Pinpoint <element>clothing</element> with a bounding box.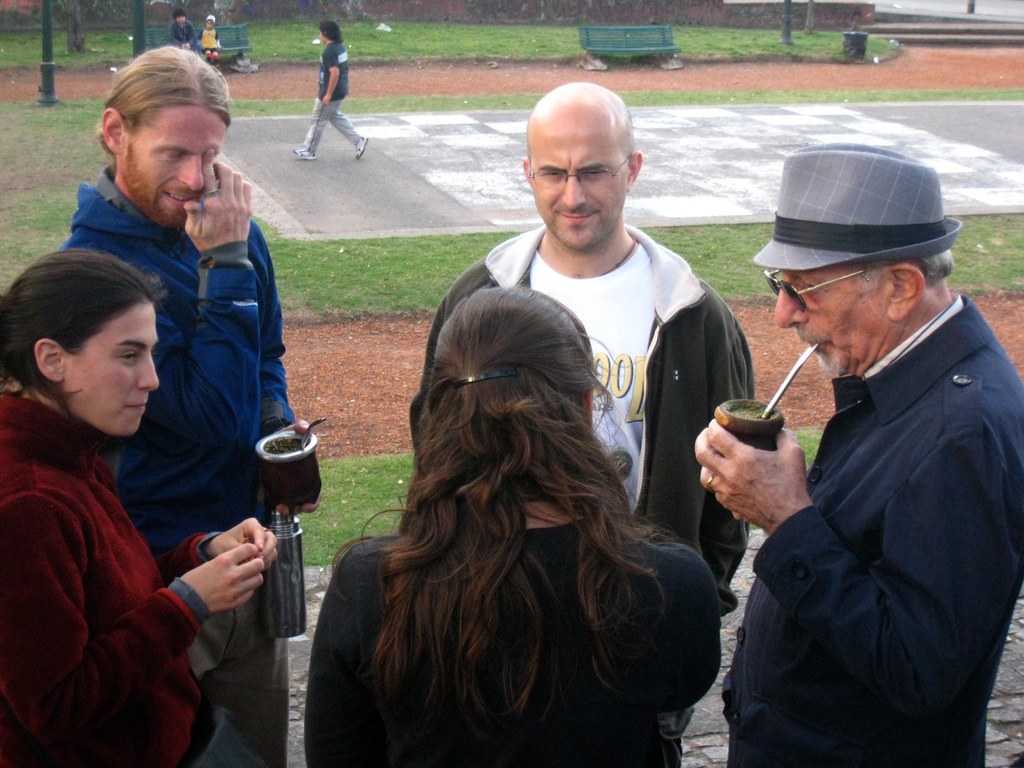
407, 213, 764, 577.
